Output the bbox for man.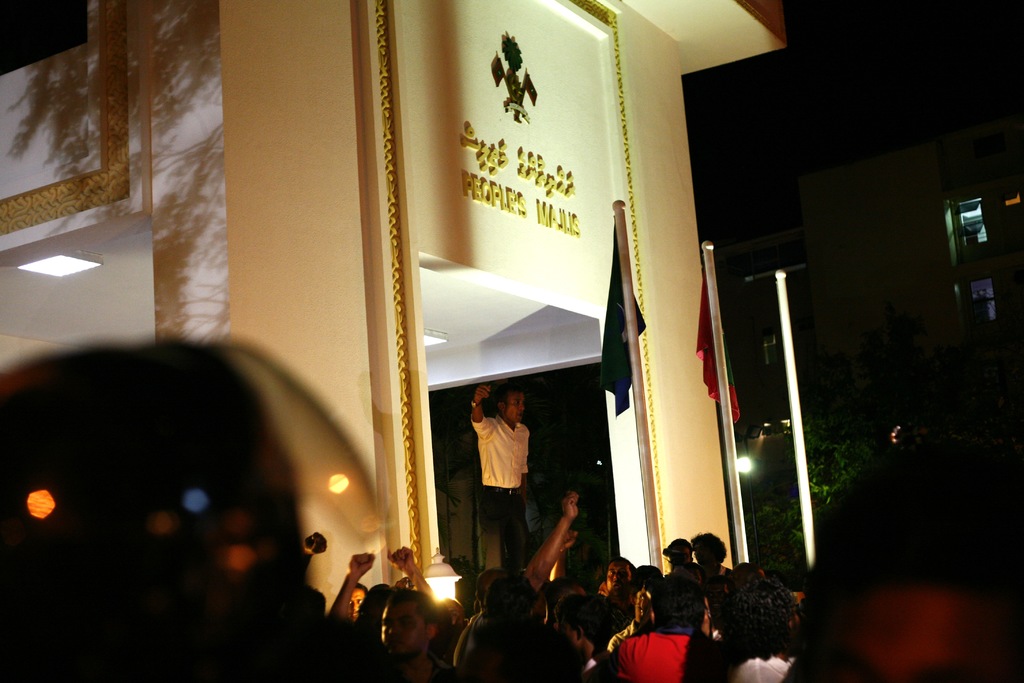
Rect(370, 584, 480, 682).
